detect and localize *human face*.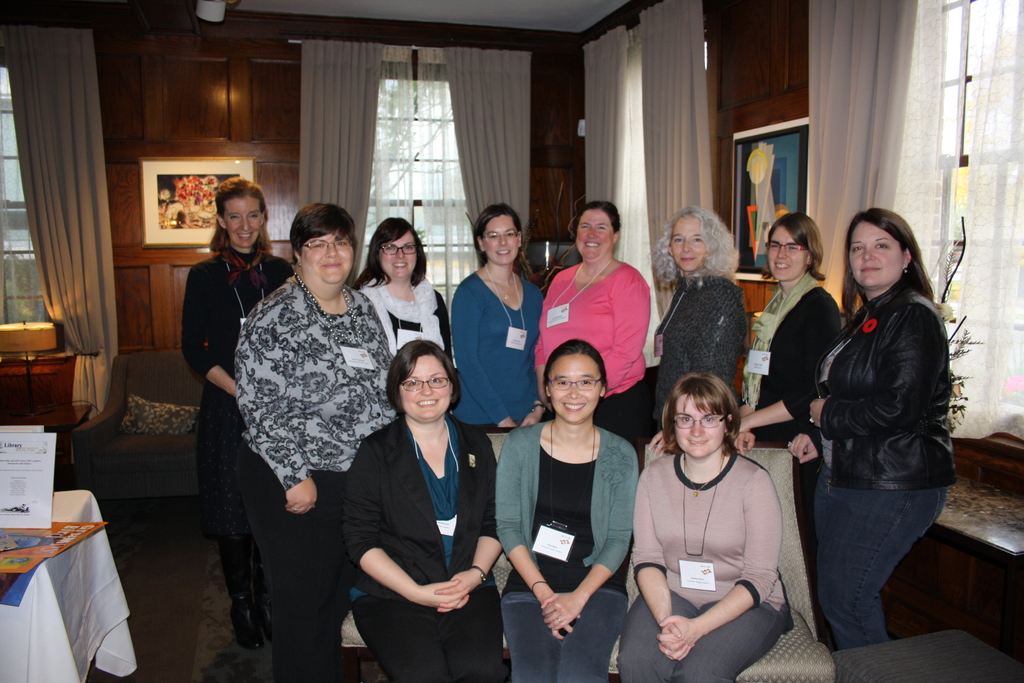
Localized at <region>220, 199, 262, 247</region>.
